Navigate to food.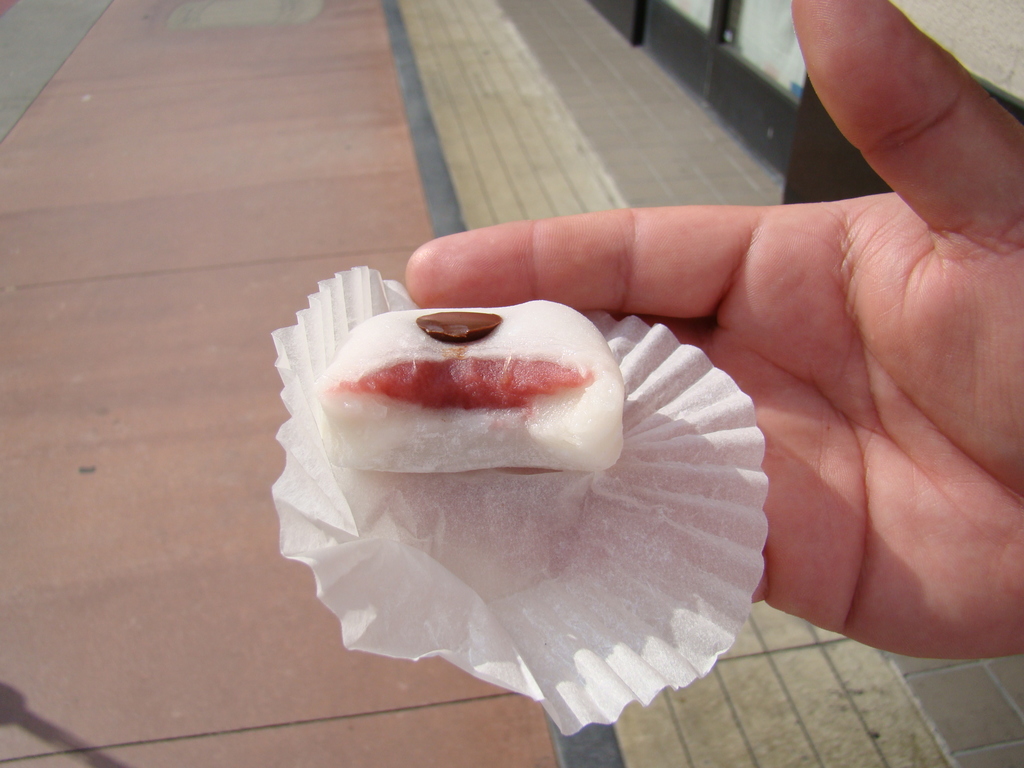
Navigation target: detection(319, 301, 621, 474).
